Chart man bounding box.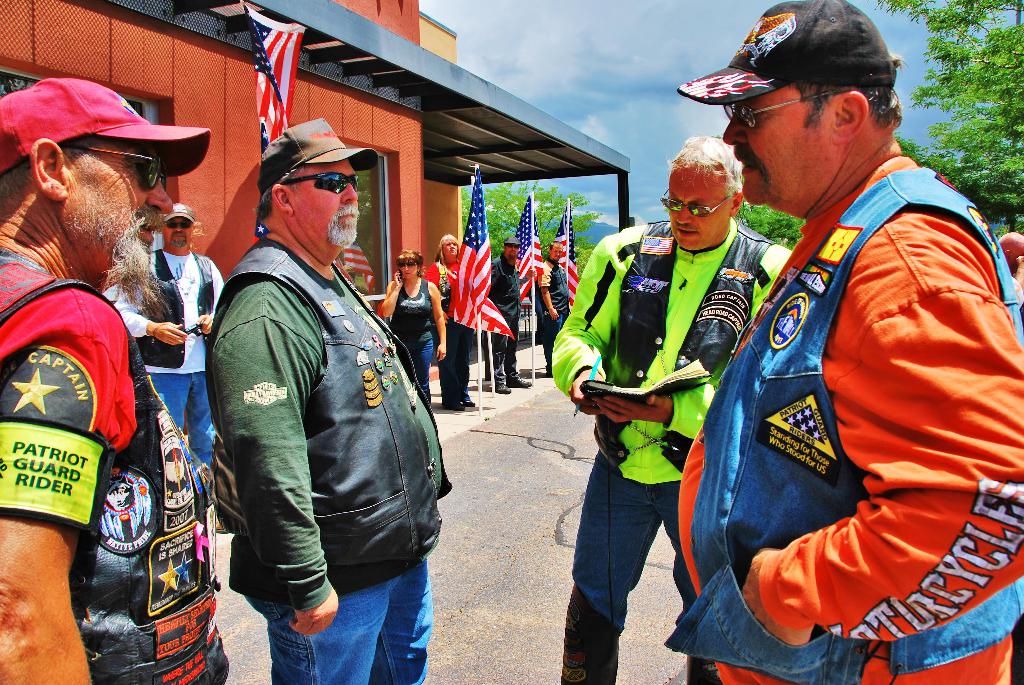
Charted: Rect(114, 204, 225, 528).
